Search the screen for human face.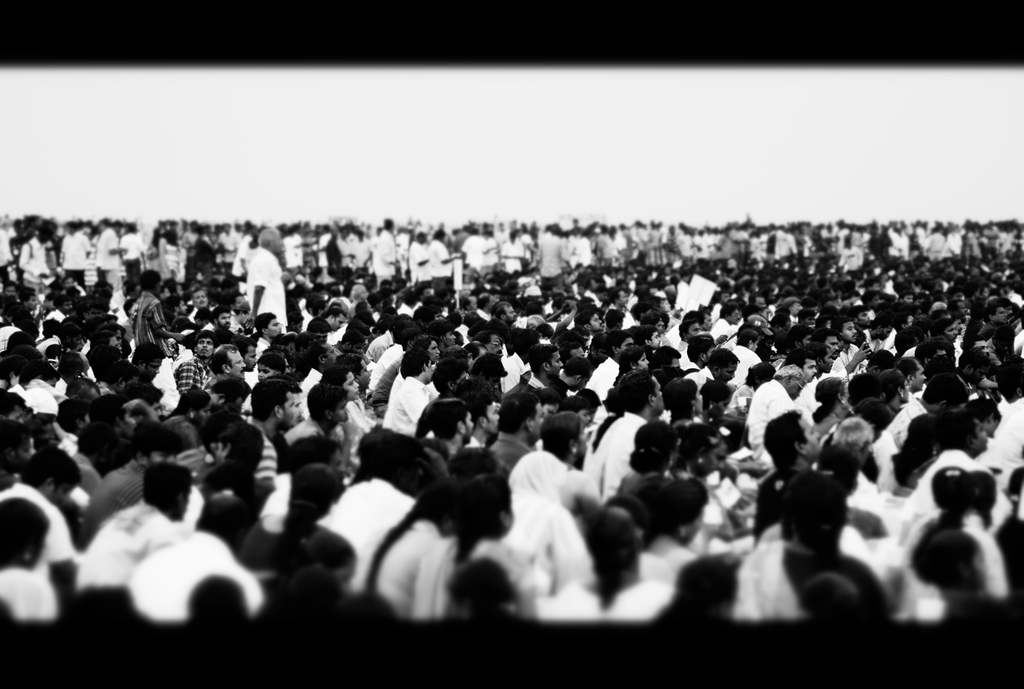
Found at <box>655,377,665,415</box>.
